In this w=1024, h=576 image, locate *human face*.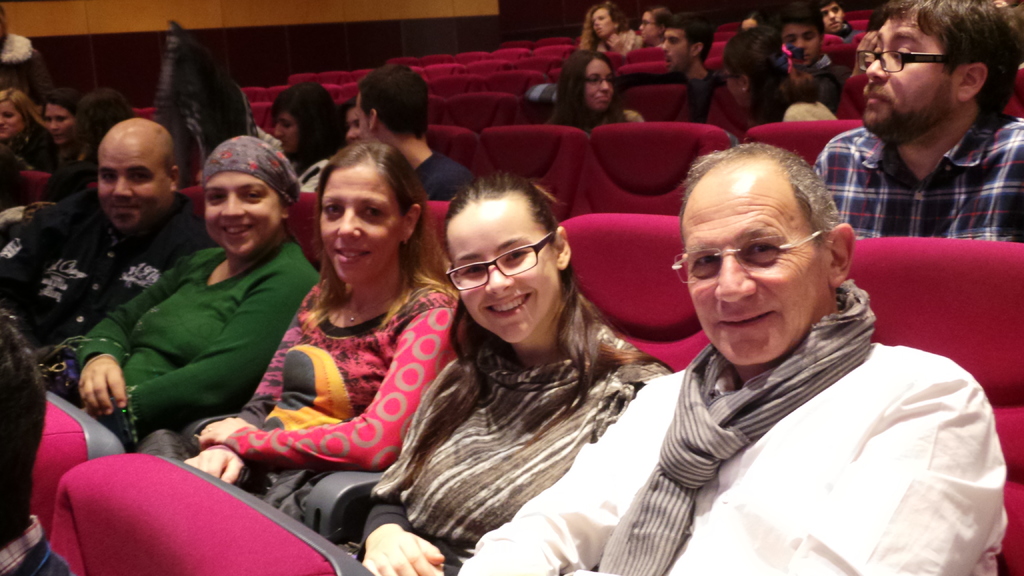
Bounding box: x1=44 y1=100 x2=81 y2=145.
